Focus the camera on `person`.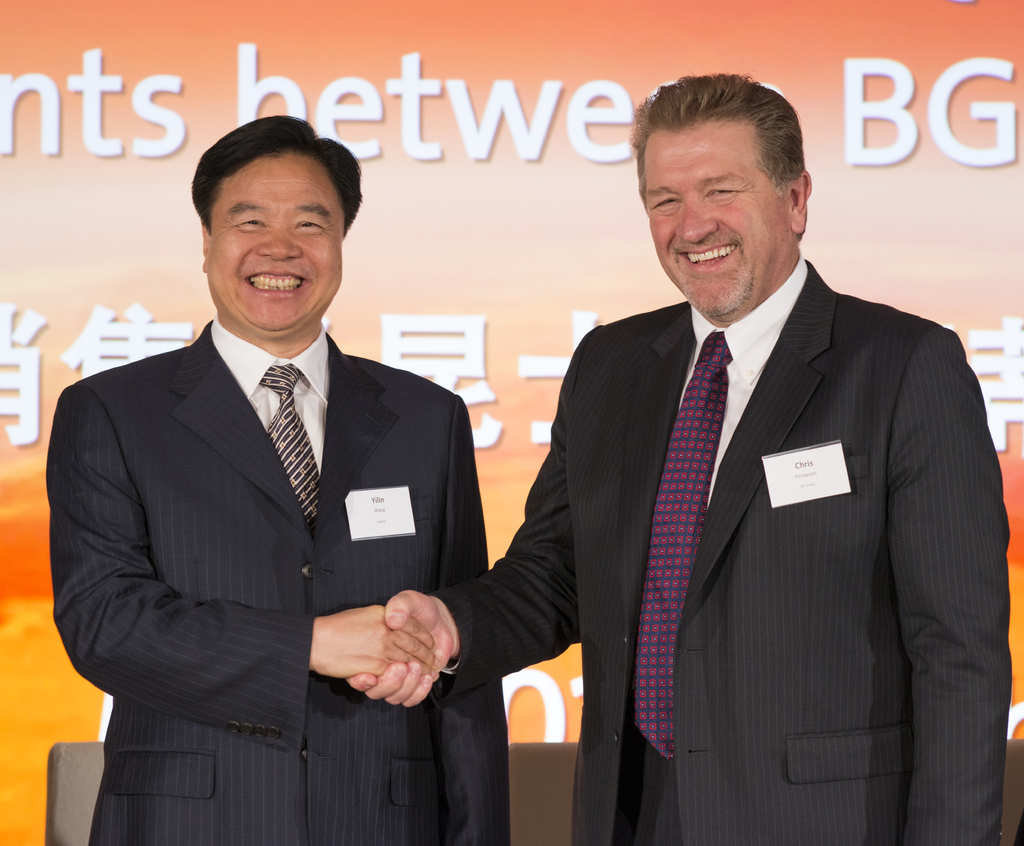
Focus region: <box>524,99,999,842</box>.
